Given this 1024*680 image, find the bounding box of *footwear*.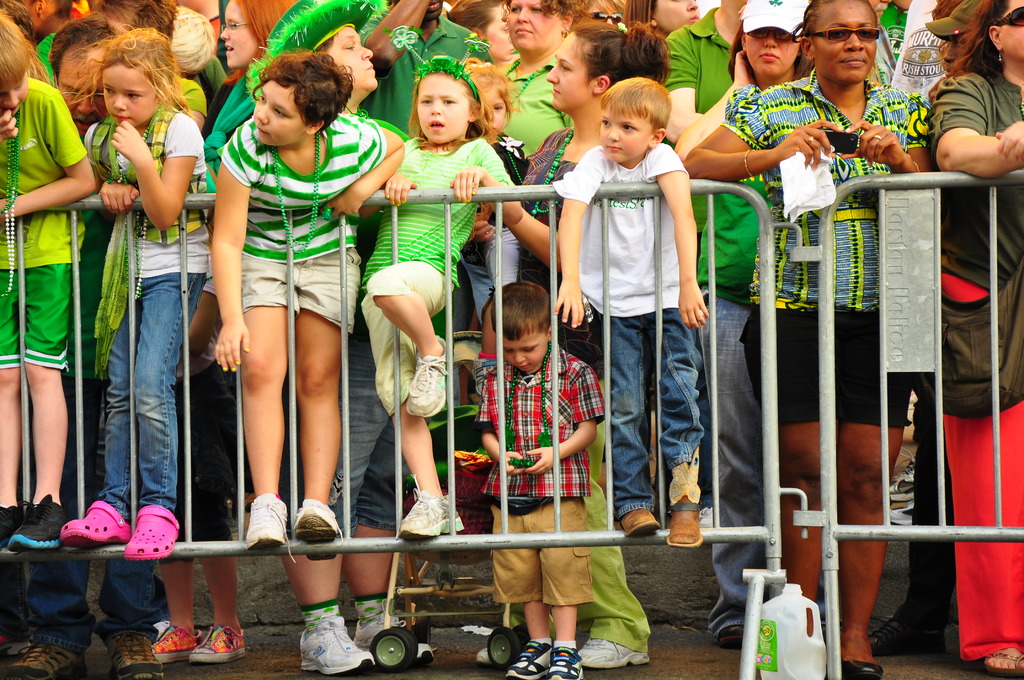
bbox=(716, 624, 746, 651).
